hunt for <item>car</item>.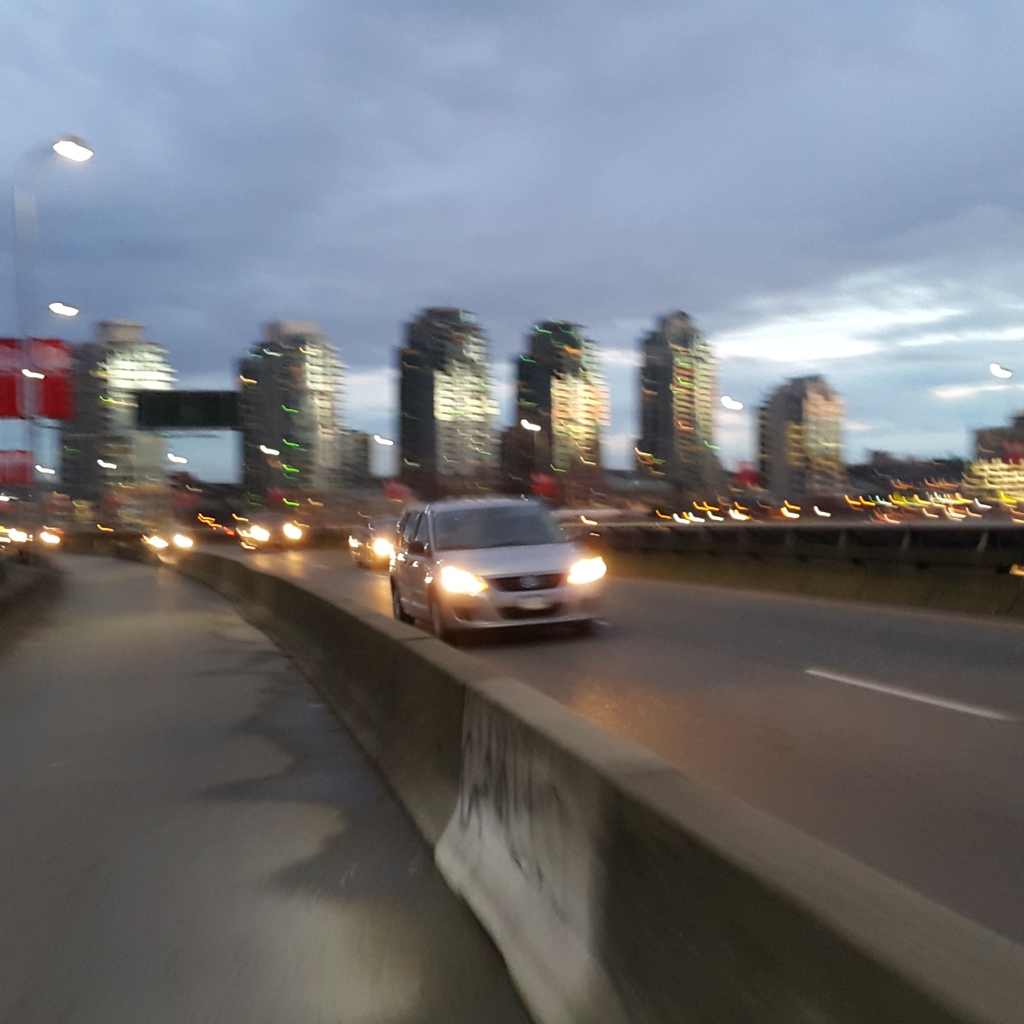
Hunted down at bbox(348, 518, 402, 573).
